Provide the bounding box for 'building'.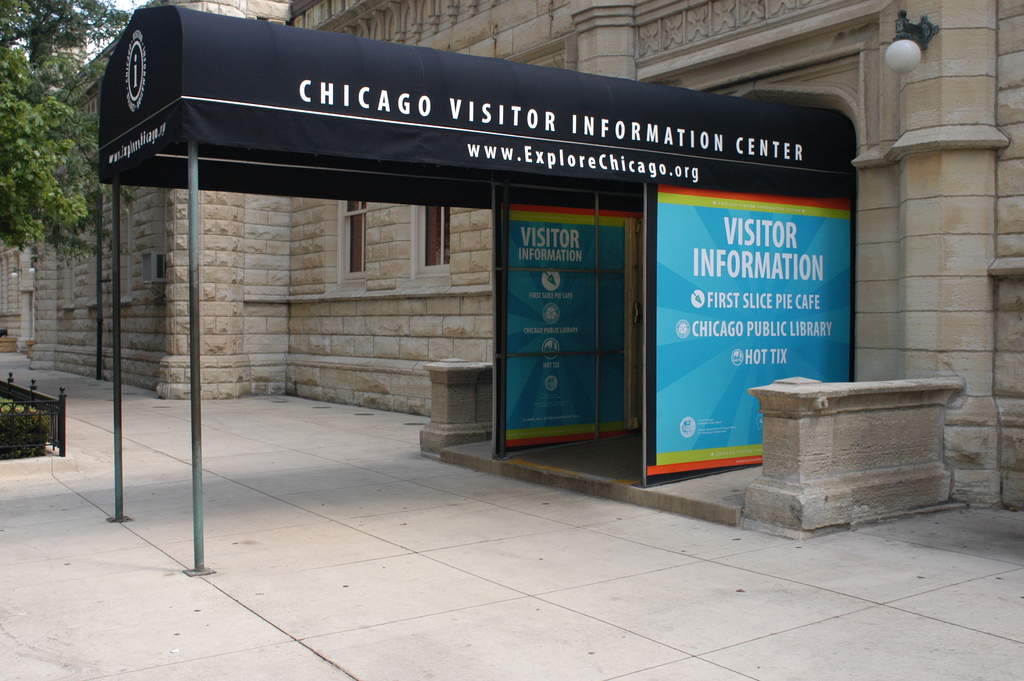
pyautogui.locateOnScreen(0, 0, 1023, 518).
